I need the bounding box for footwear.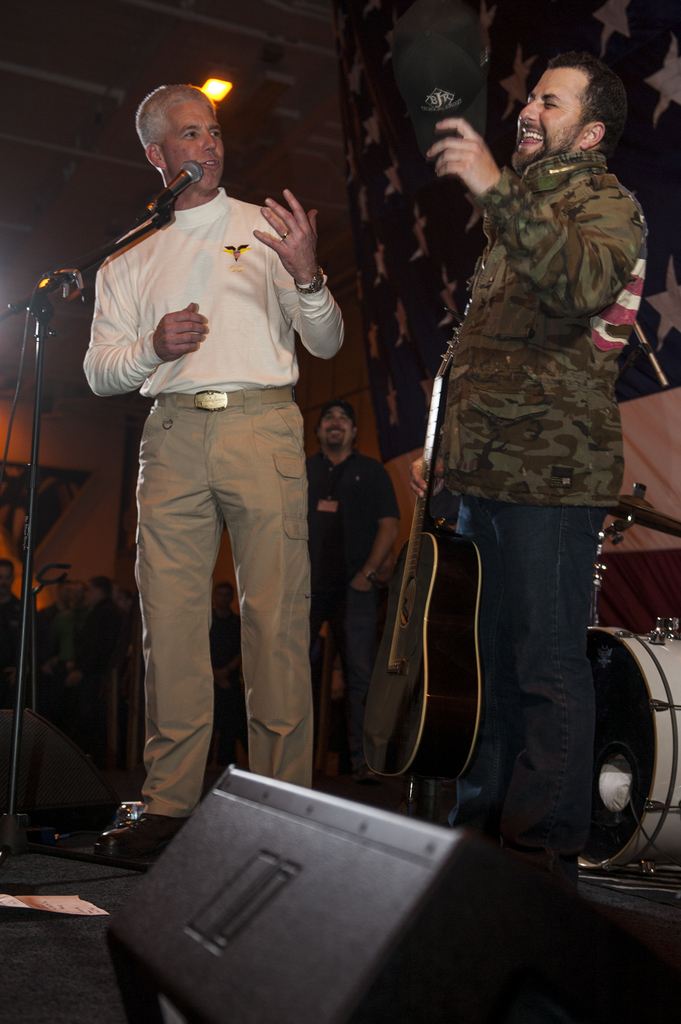
Here it is: (92,806,181,858).
